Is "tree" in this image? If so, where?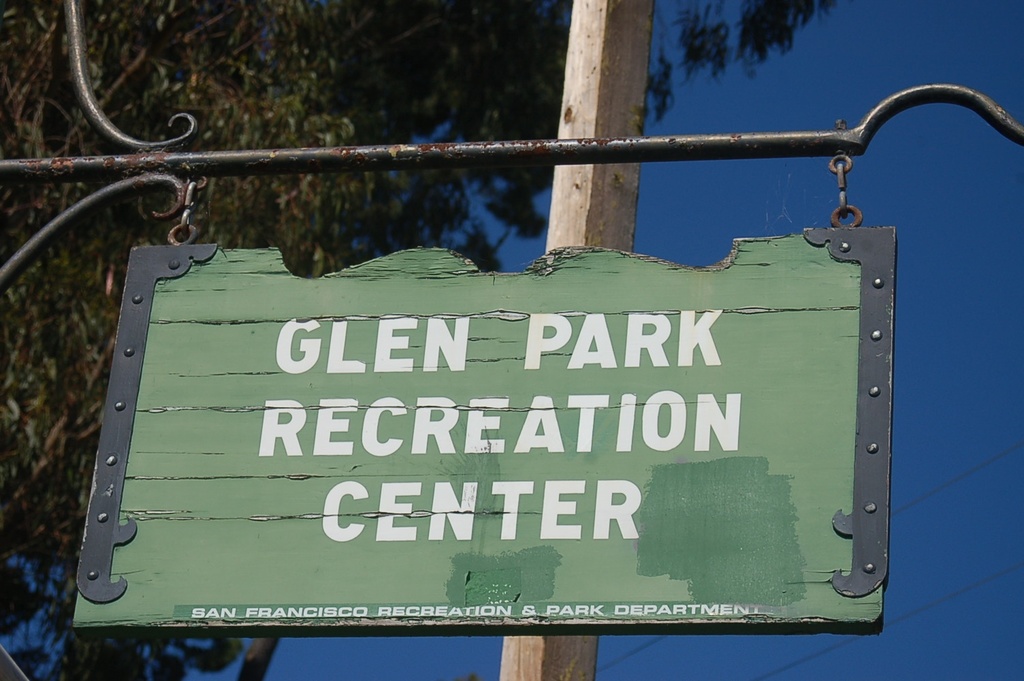
Yes, at {"x1": 0, "y1": 0, "x2": 842, "y2": 680}.
